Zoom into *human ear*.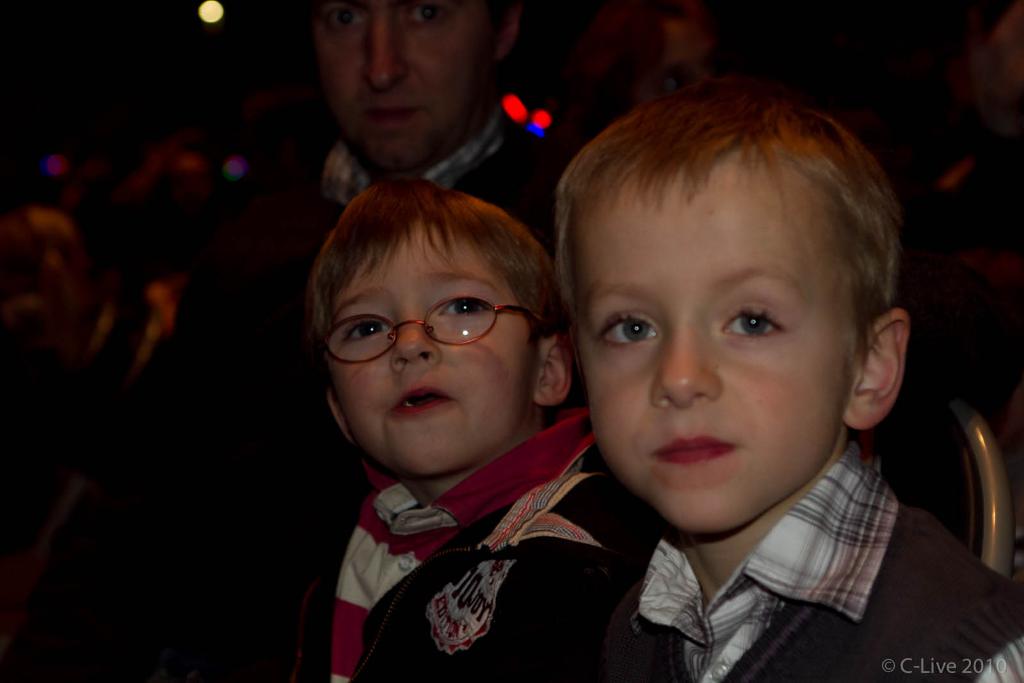
Zoom target: x1=842 y1=303 x2=906 y2=431.
